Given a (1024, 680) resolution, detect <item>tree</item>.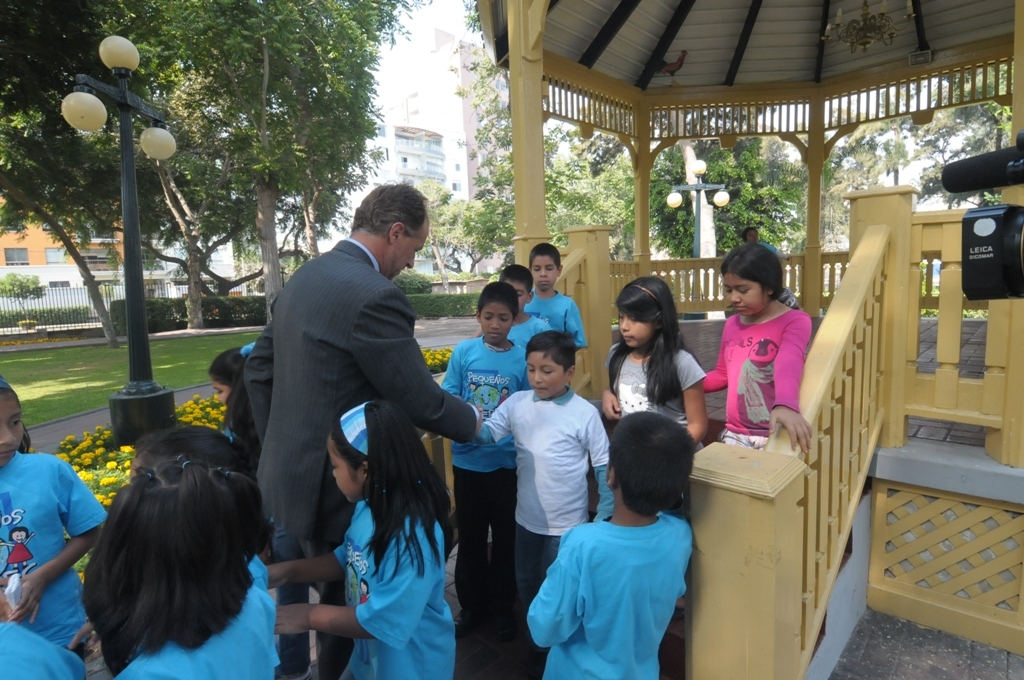
{"left": 156, "top": 0, "right": 384, "bottom": 332}.
